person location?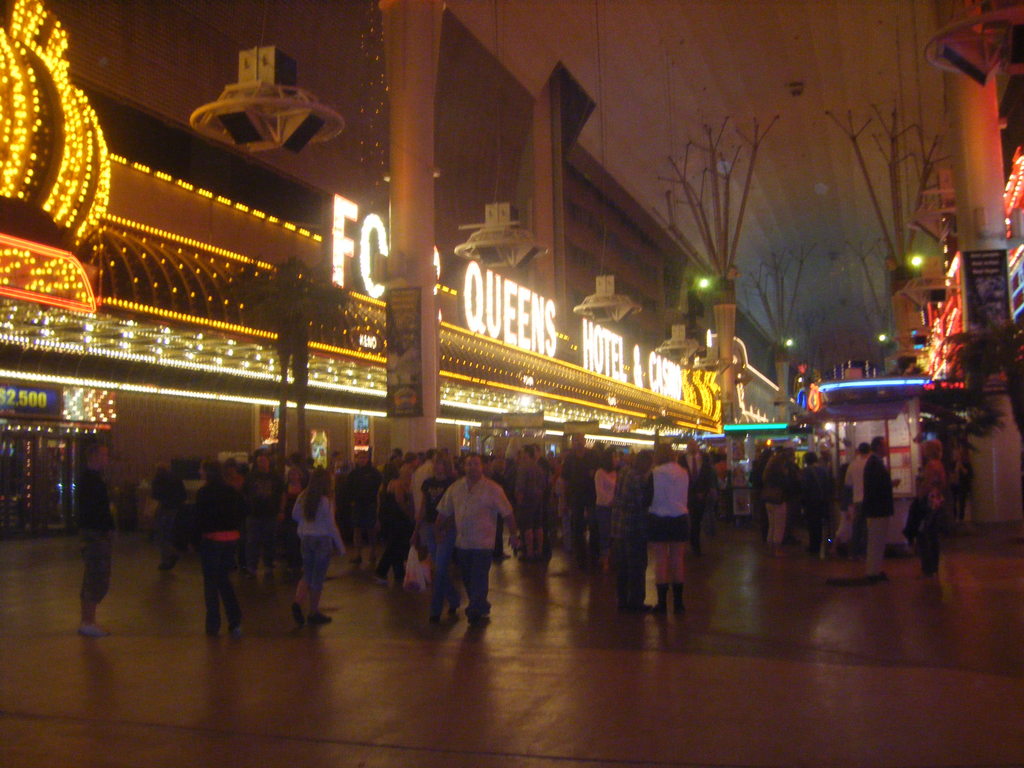
Rect(844, 442, 872, 565)
